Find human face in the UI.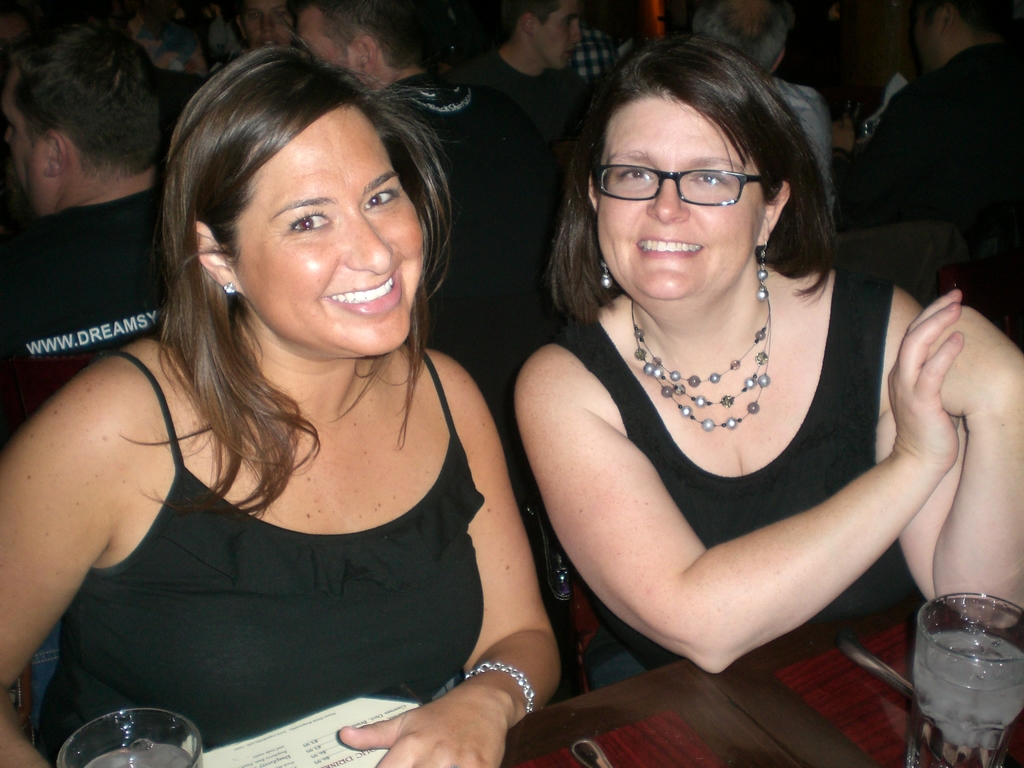
UI element at {"left": 915, "top": 1, "right": 941, "bottom": 75}.
